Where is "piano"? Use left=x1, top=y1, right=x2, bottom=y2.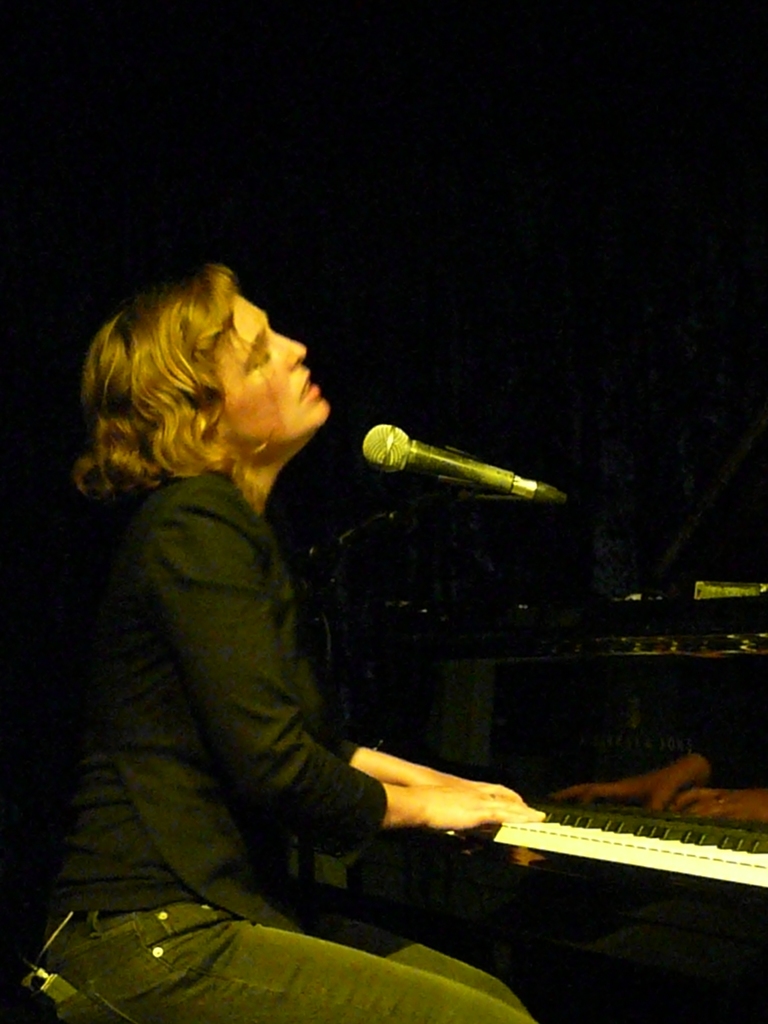
left=506, top=795, right=767, bottom=944.
